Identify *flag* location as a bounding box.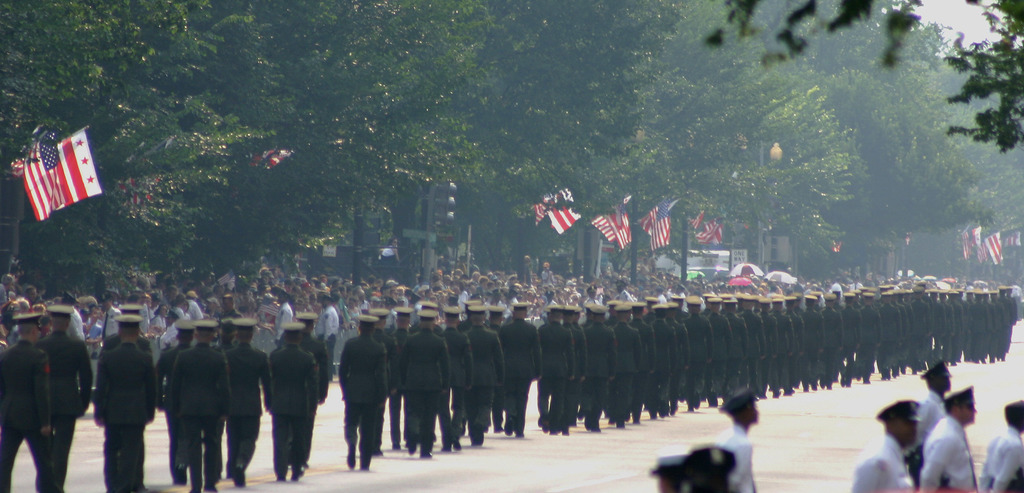
{"left": 593, "top": 199, "right": 633, "bottom": 250}.
